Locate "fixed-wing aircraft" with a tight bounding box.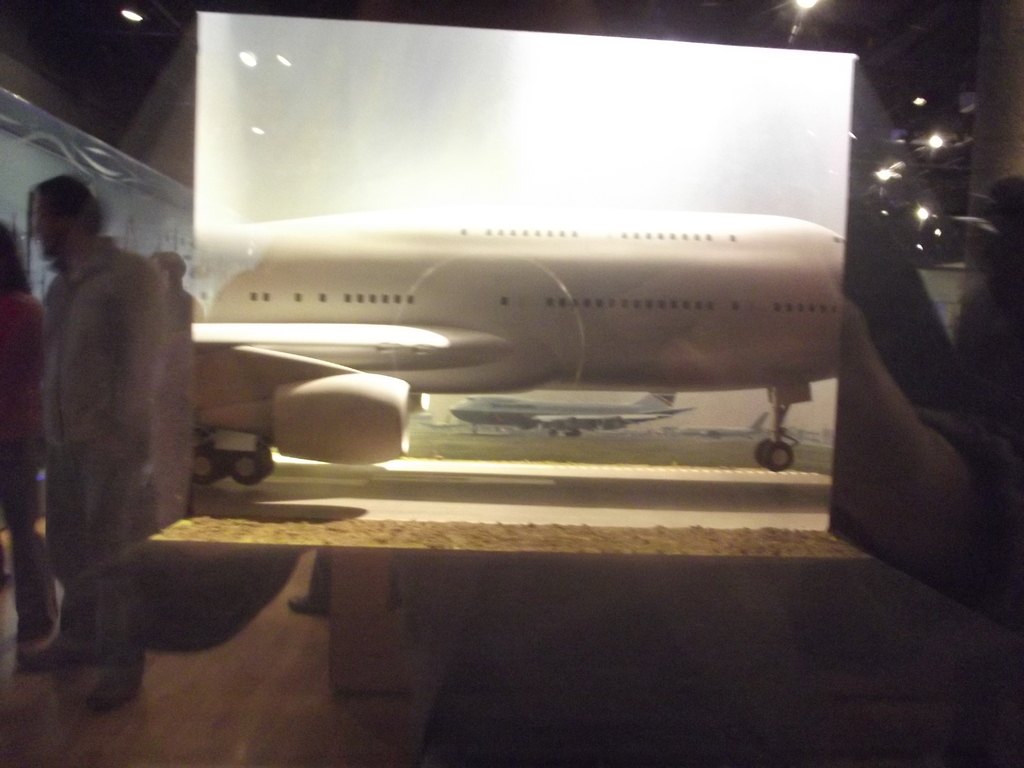
locate(677, 415, 768, 437).
